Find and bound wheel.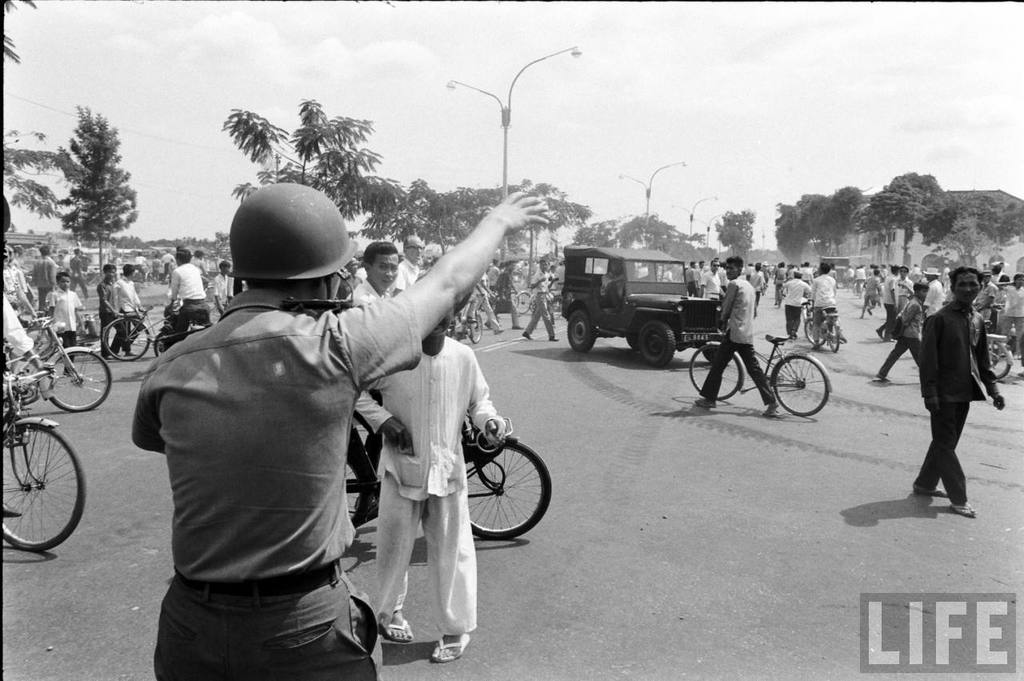
Bound: [x1=510, y1=293, x2=518, y2=309].
